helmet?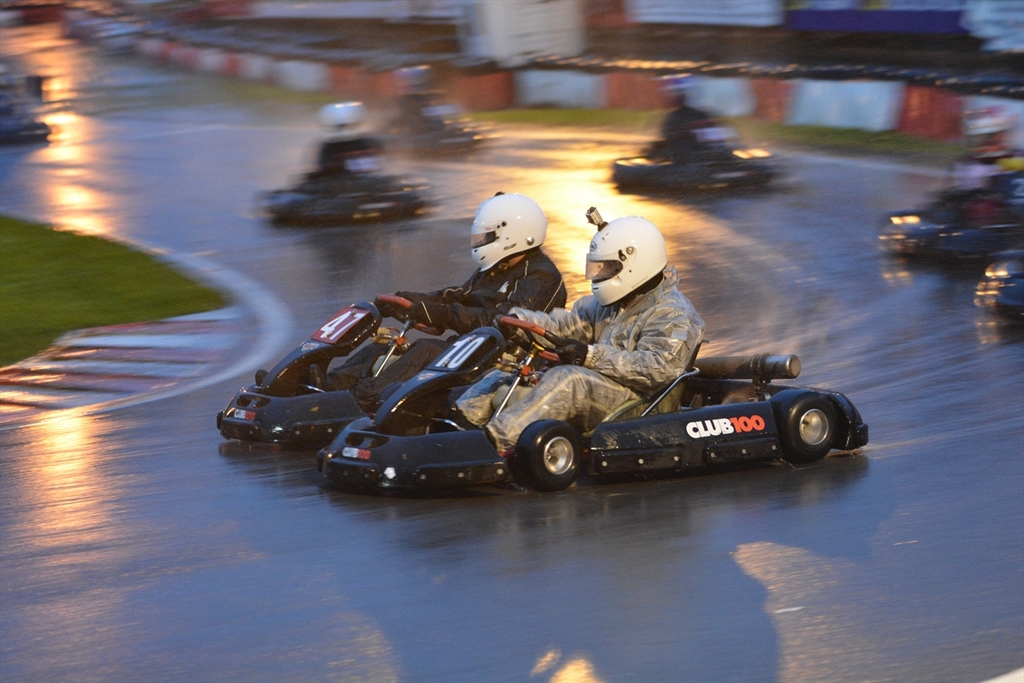
l=469, t=190, r=553, b=276
